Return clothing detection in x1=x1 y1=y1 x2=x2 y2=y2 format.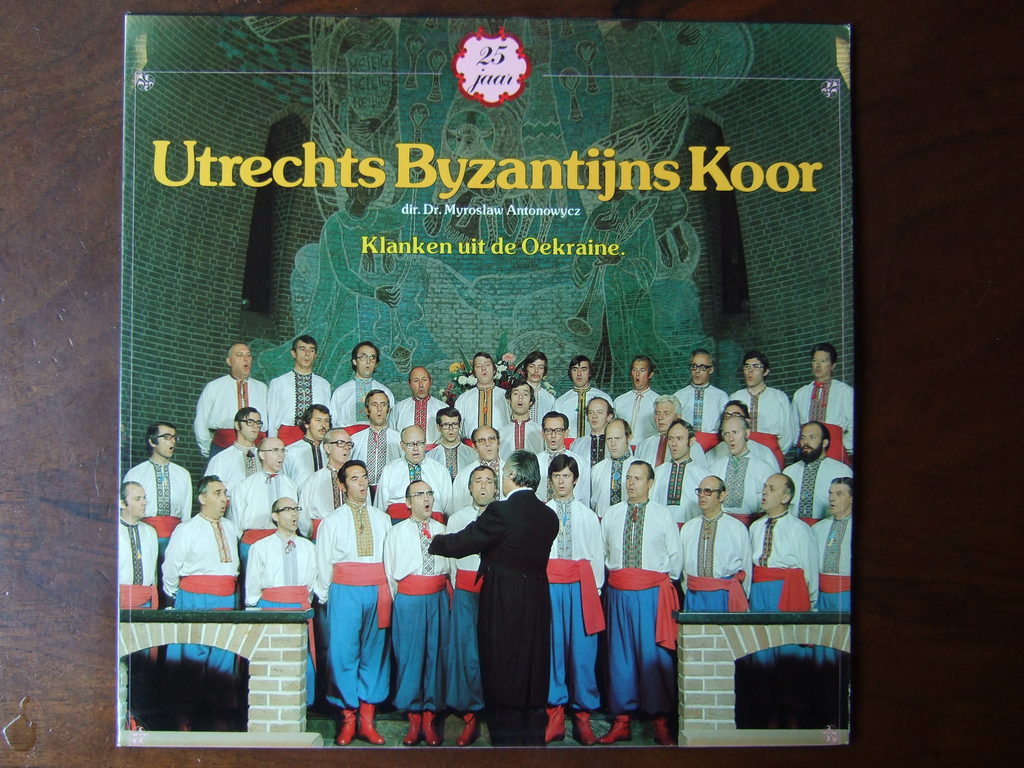
x1=634 y1=430 x2=707 y2=470.
